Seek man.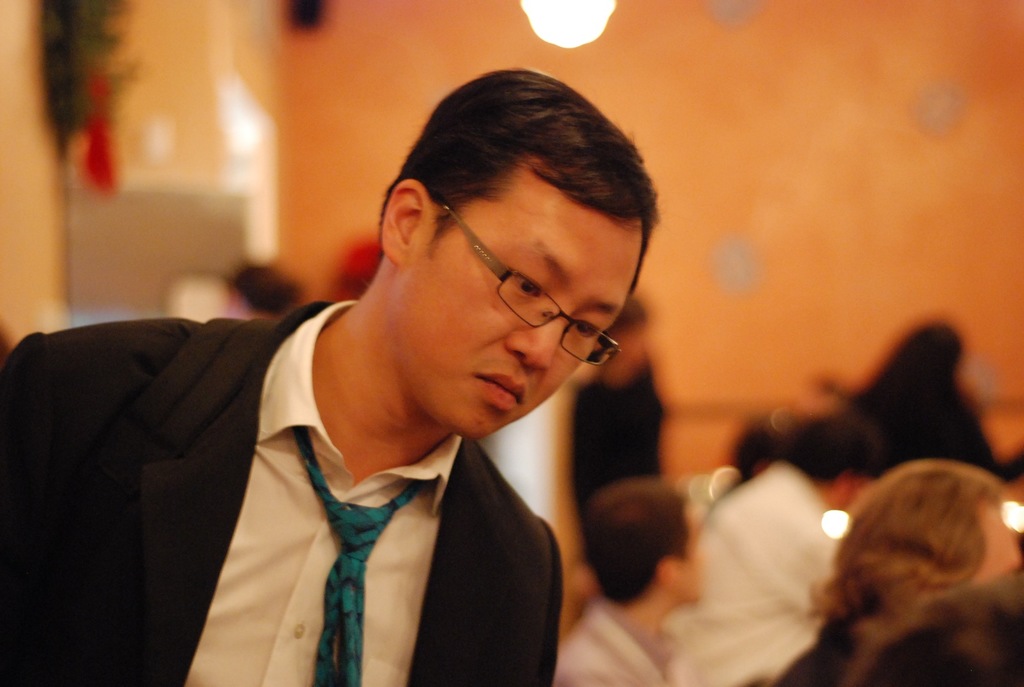
Rect(0, 72, 664, 686).
